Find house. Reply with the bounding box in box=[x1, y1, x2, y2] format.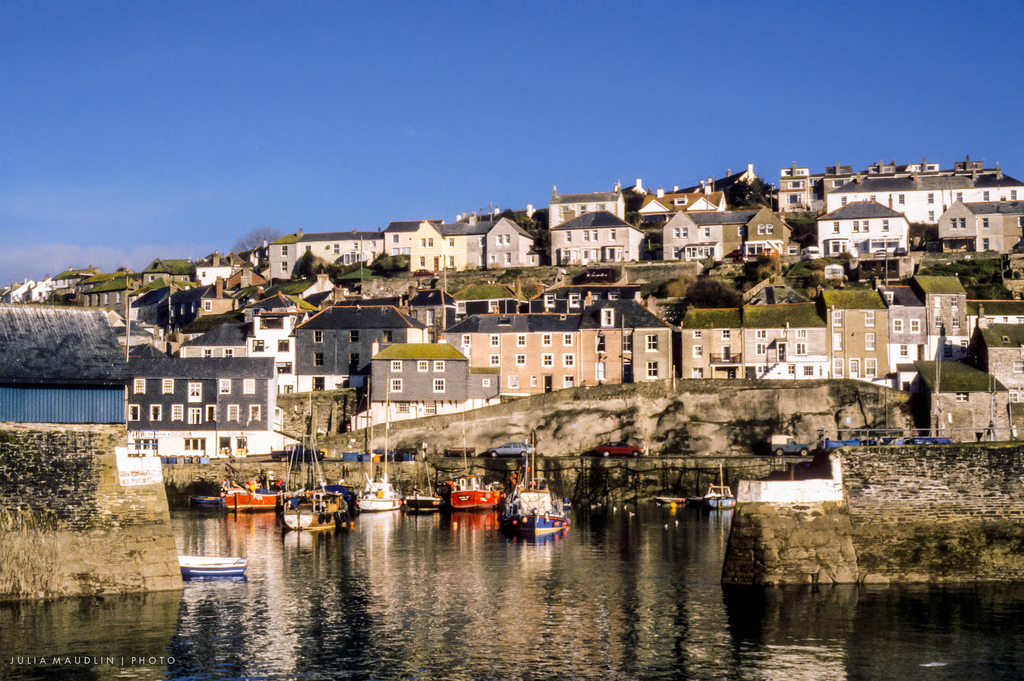
box=[541, 168, 737, 230].
